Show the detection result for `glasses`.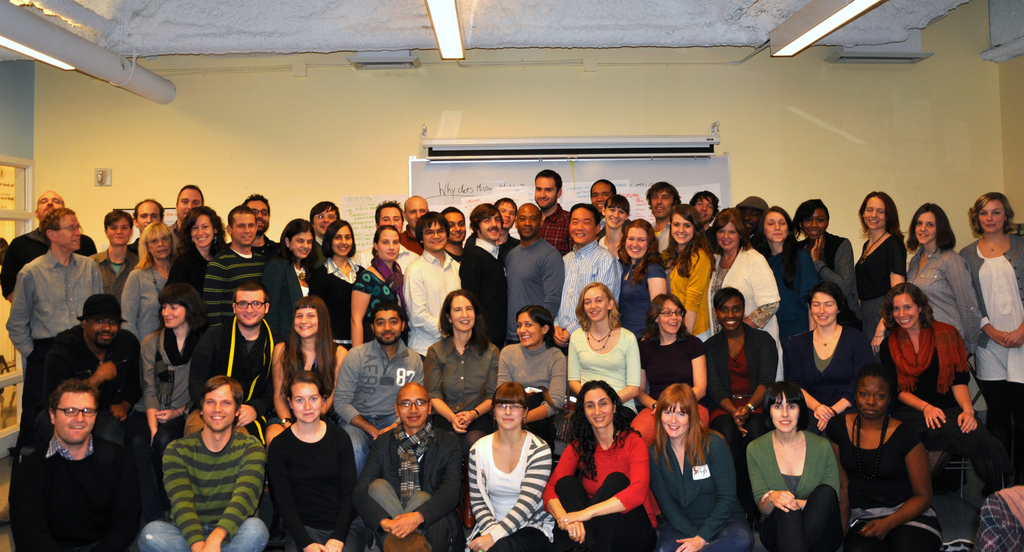
region(399, 399, 428, 405).
